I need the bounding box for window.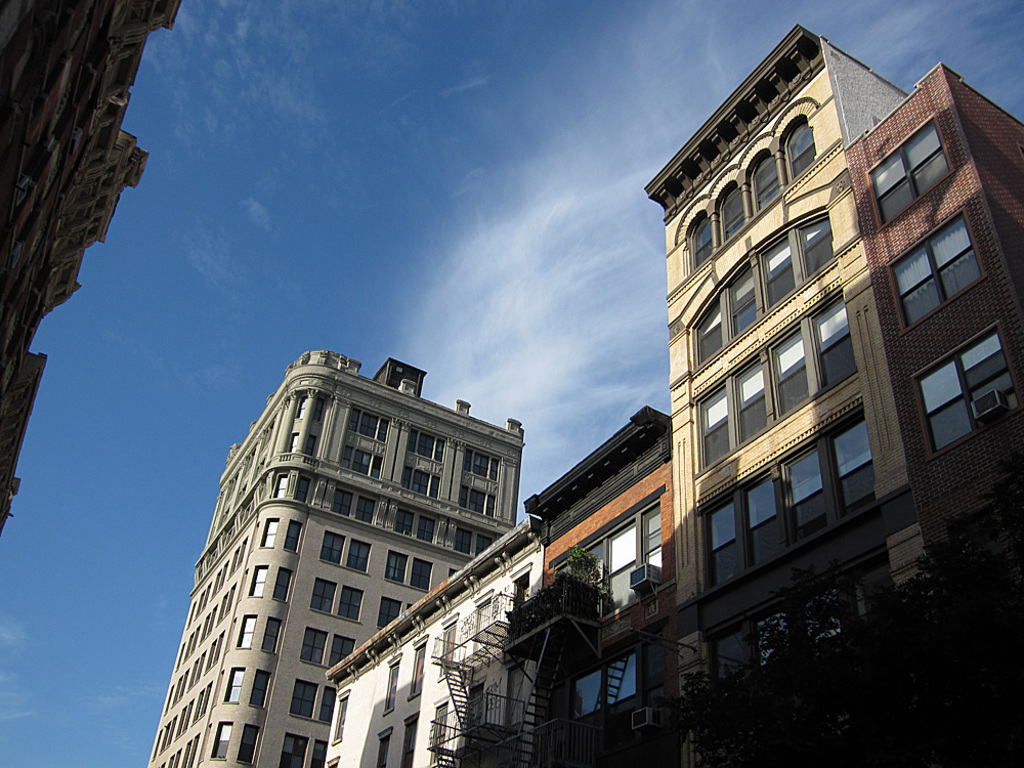
Here it is: left=509, top=557, right=534, bottom=608.
